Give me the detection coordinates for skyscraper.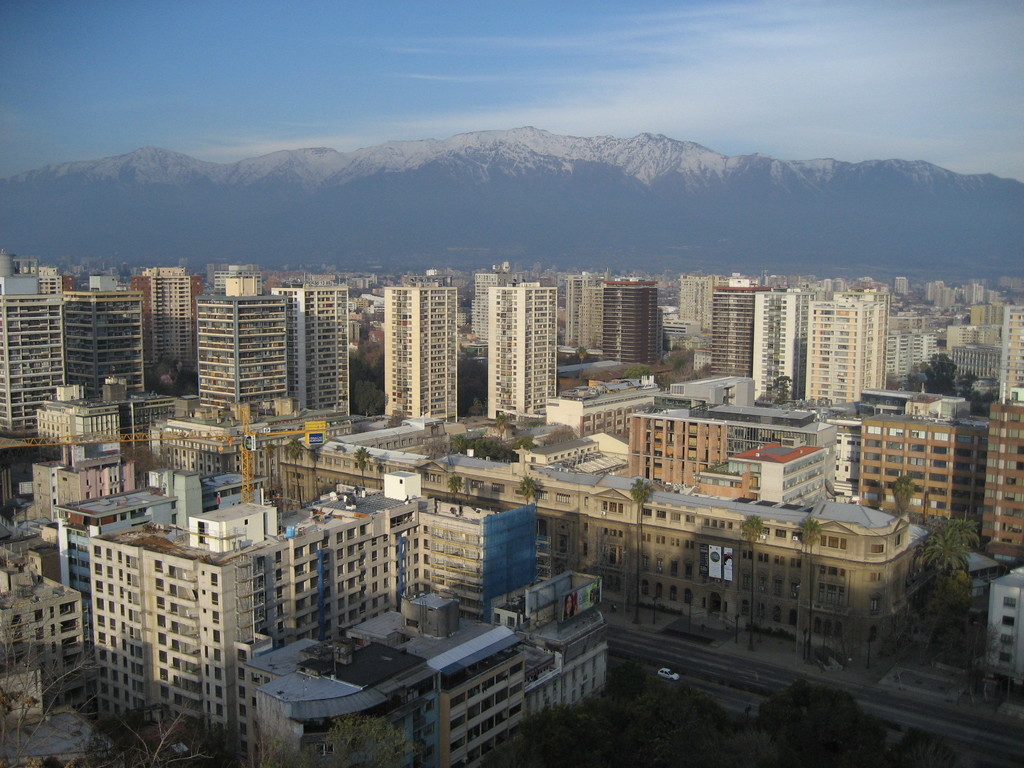
box=[281, 283, 347, 408].
